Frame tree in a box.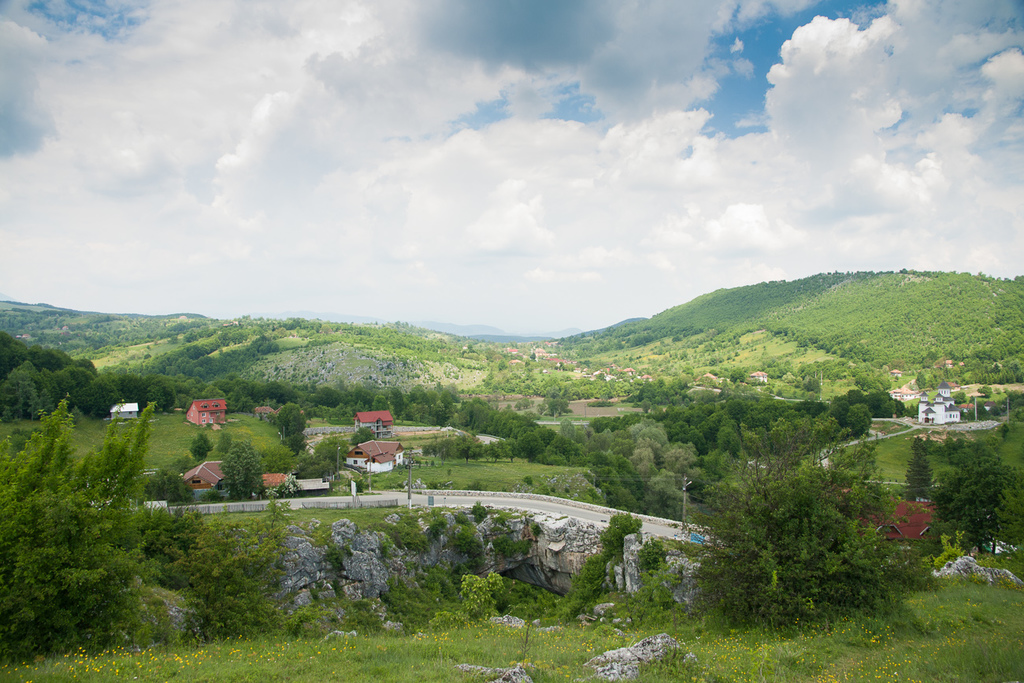
BBox(900, 436, 938, 505).
